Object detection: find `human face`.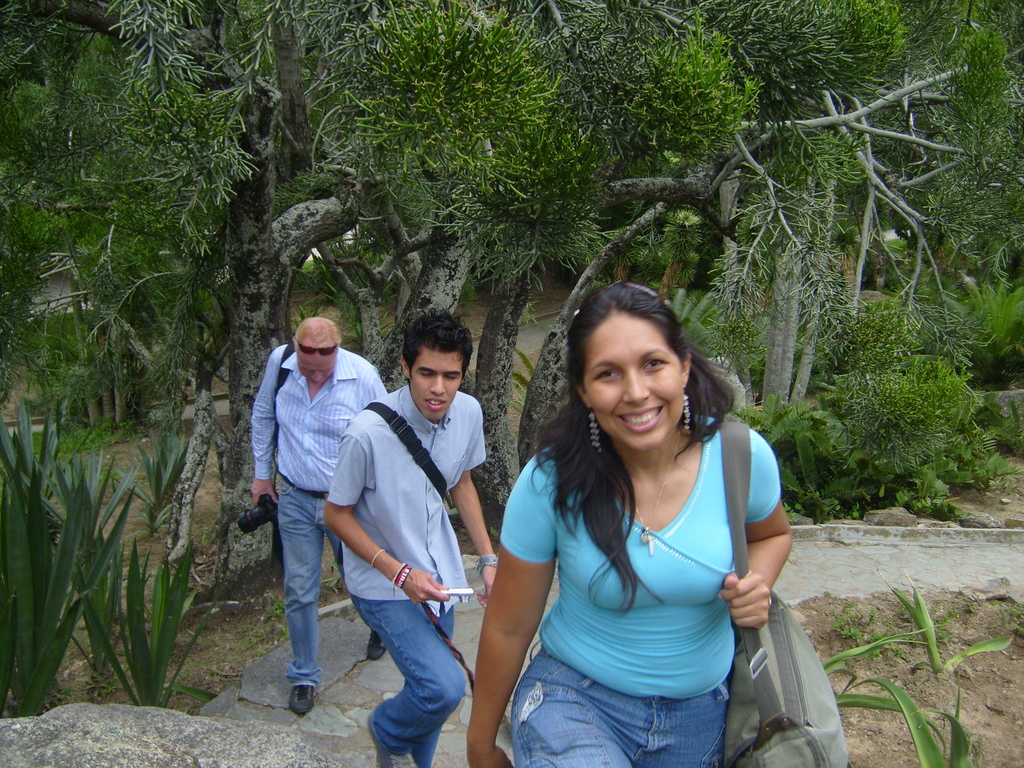
[x1=568, y1=312, x2=686, y2=450].
